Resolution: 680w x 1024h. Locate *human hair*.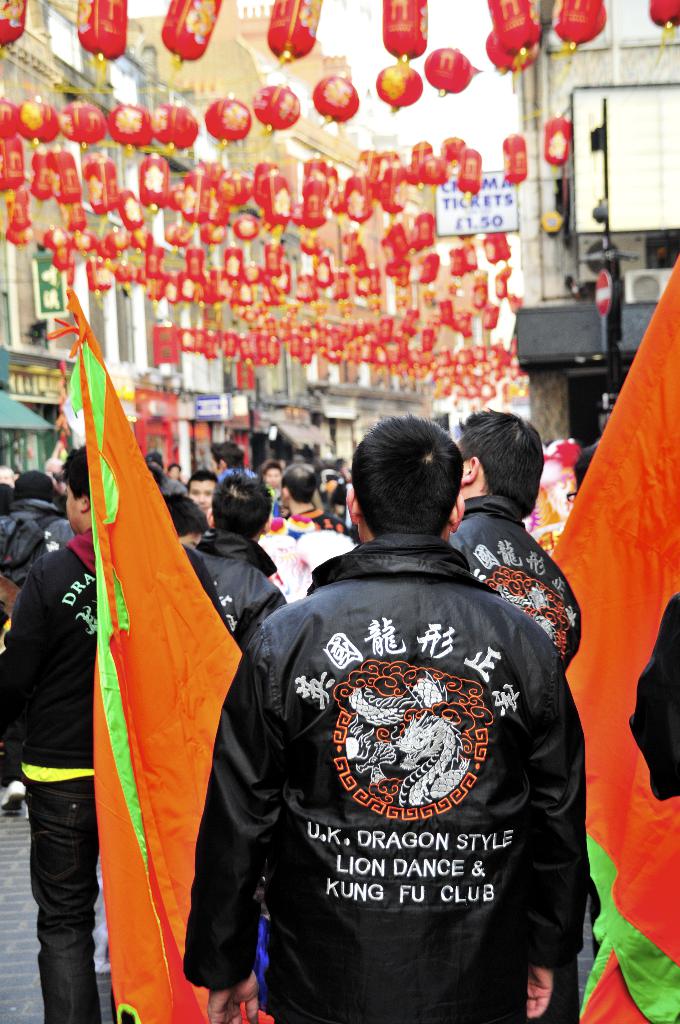
pyautogui.locateOnScreen(281, 460, 327, 503).
